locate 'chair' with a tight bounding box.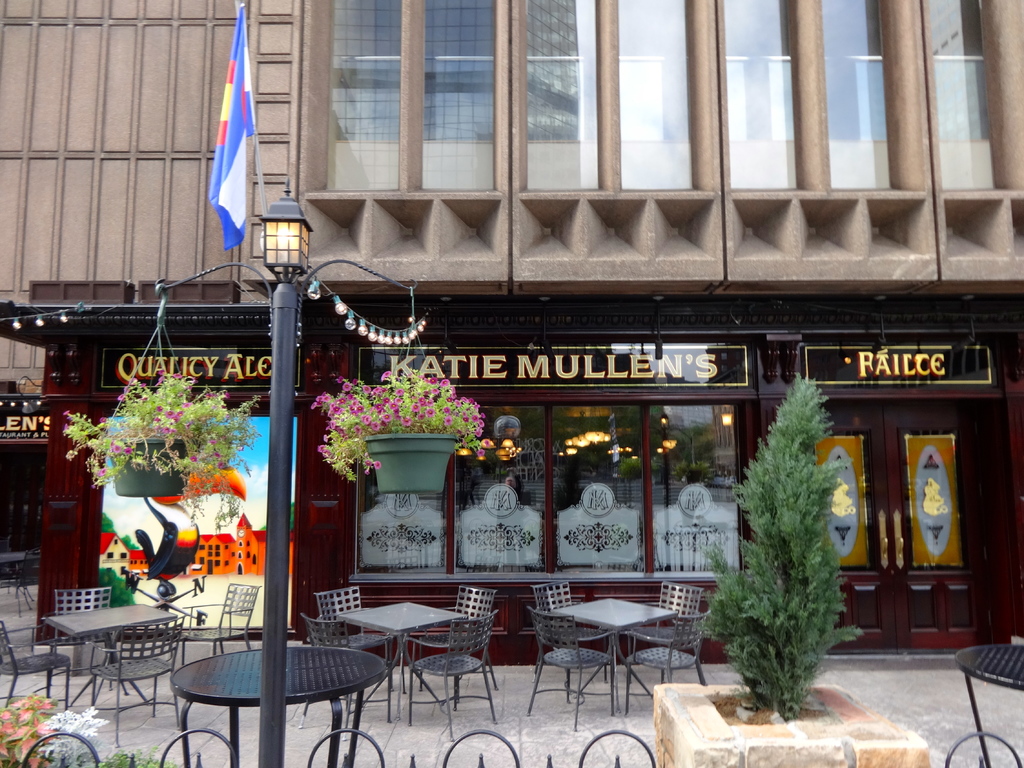
<bbox>83, 625, 177, 741</bbox>.
